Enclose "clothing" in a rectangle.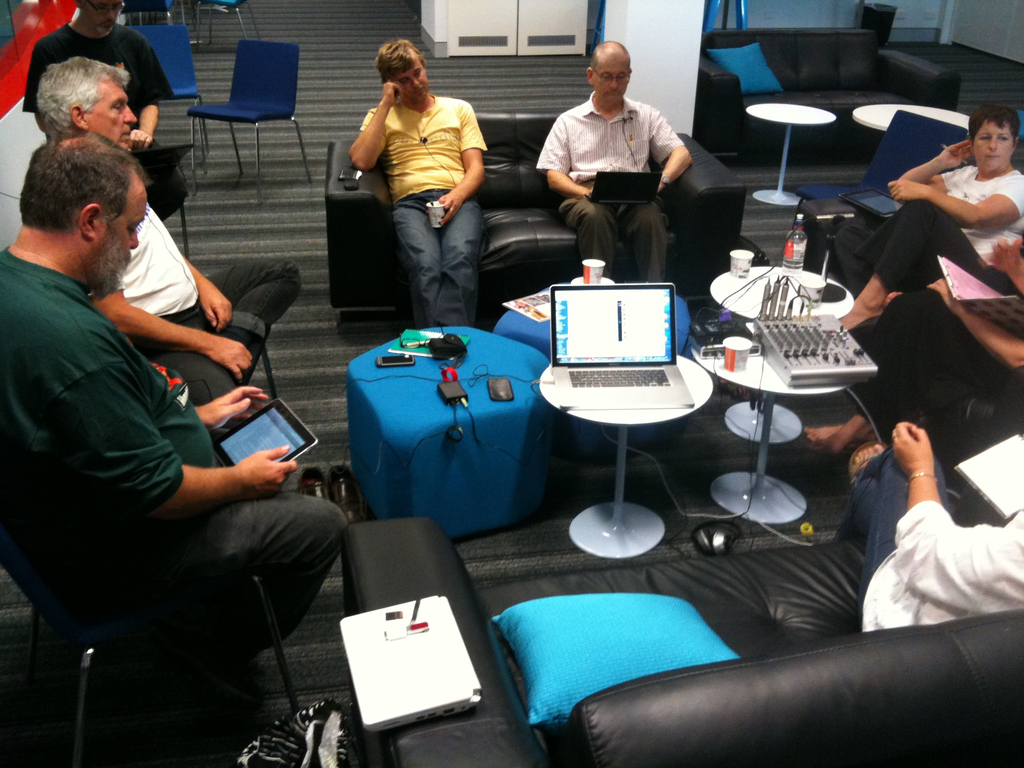
(872, 163, 1023, 311).
